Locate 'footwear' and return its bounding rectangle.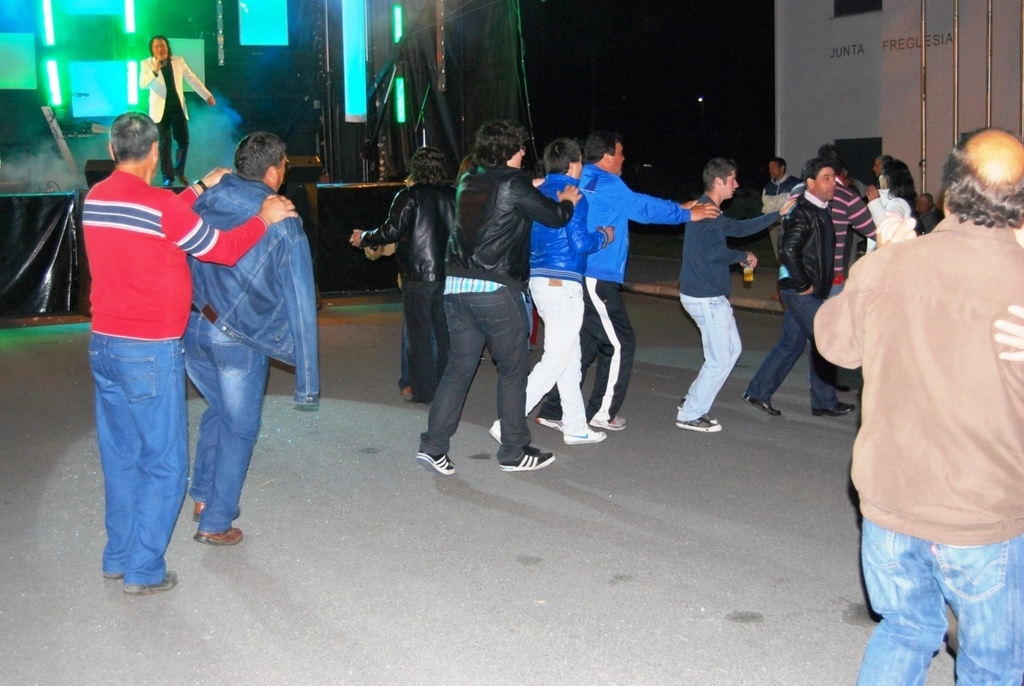
126, 576, 179, 593.
